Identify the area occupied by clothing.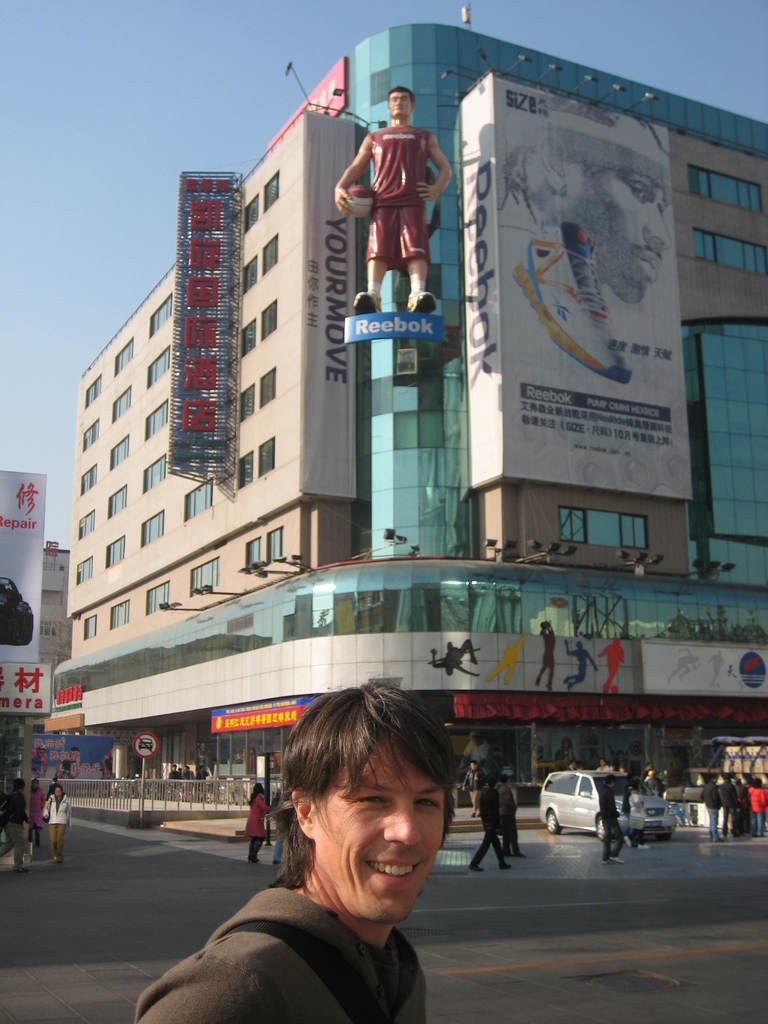
Area: x1=623, y1=788, x2=644, y2=841.
